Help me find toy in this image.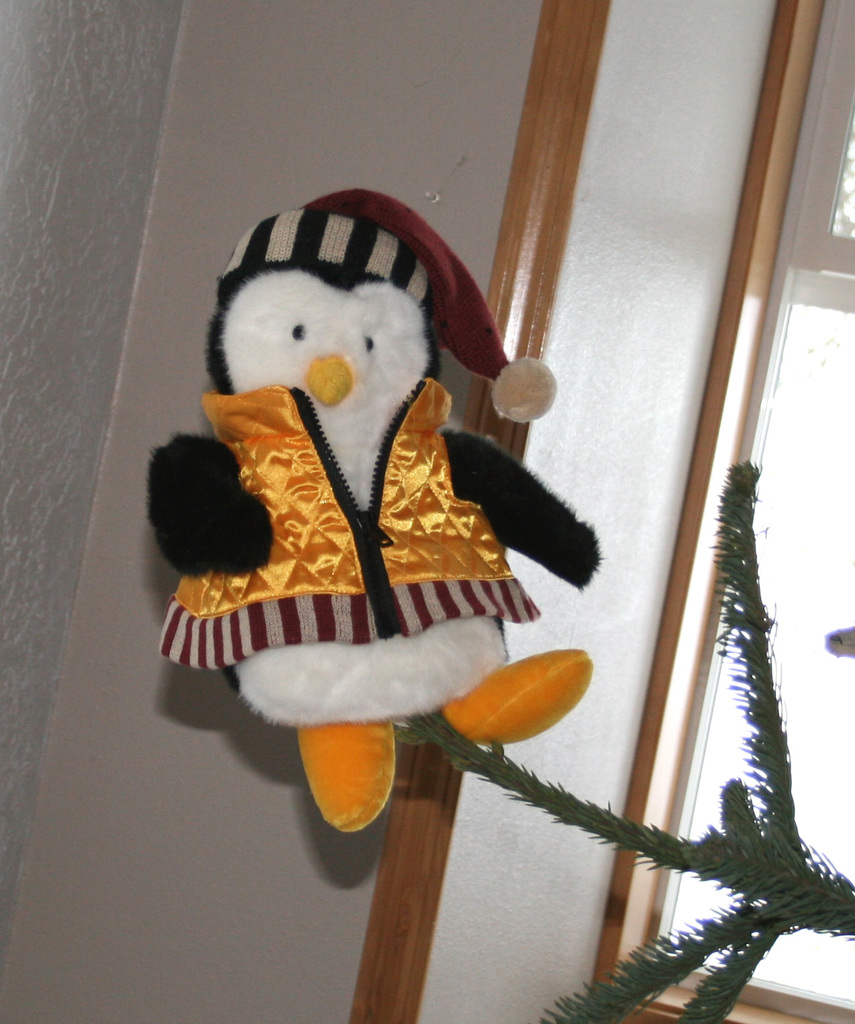
Found it: BBox(174, 193, 596, 809).
